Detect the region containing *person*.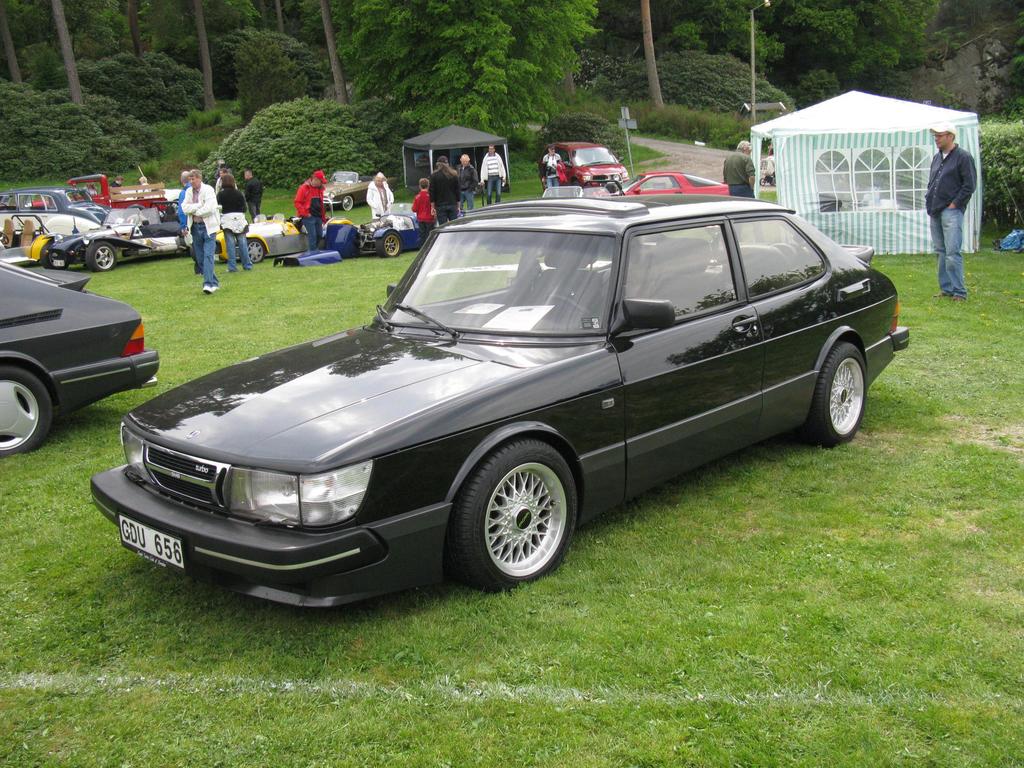
bbox=[216, 173, 254, 273].
